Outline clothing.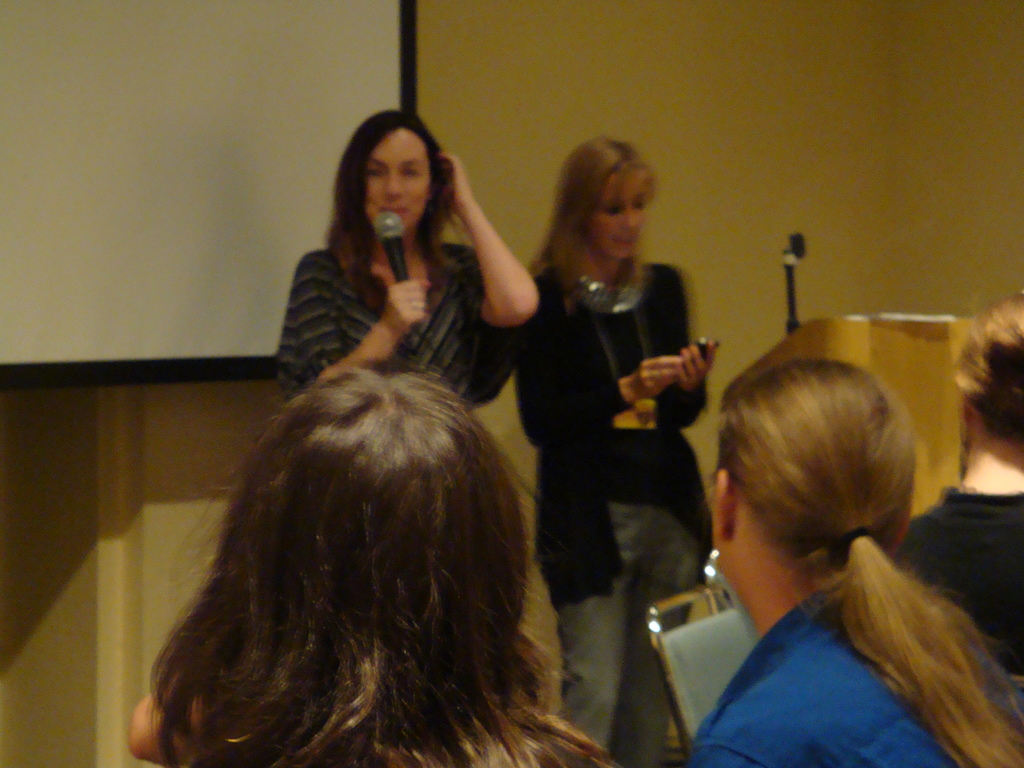
Outline: rect(677, 579, 1023, 767).
